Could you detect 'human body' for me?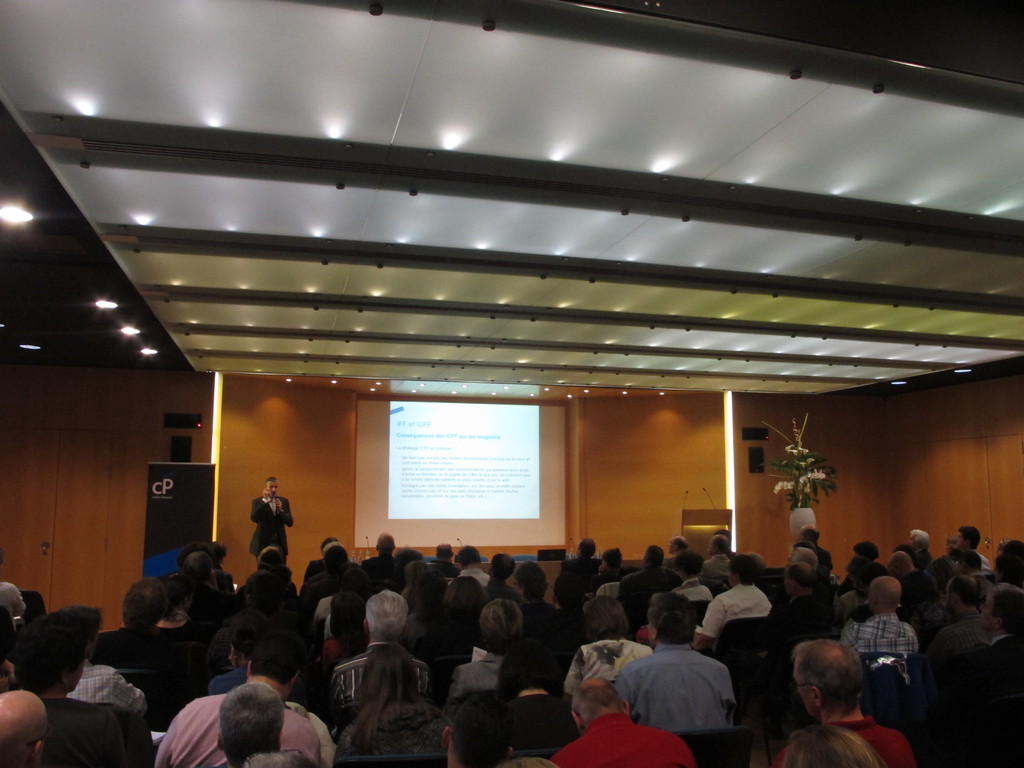
Detection result: 330:646:435:733.
